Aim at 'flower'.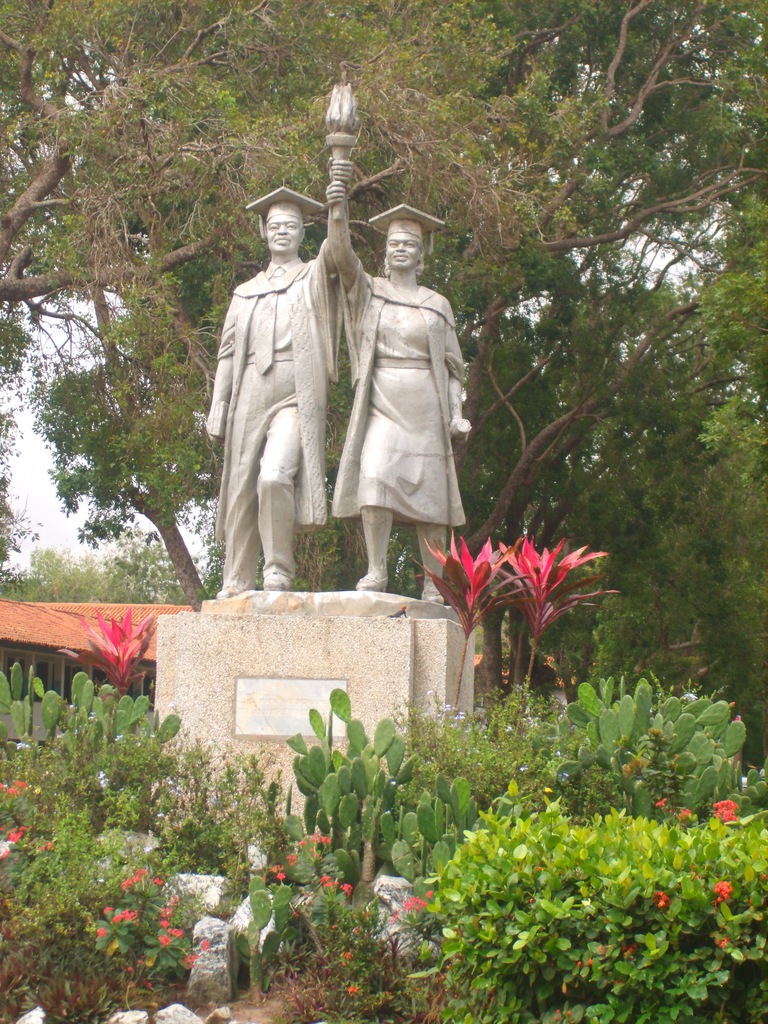
Aimed at bbox(676, 806, 691, 818).
